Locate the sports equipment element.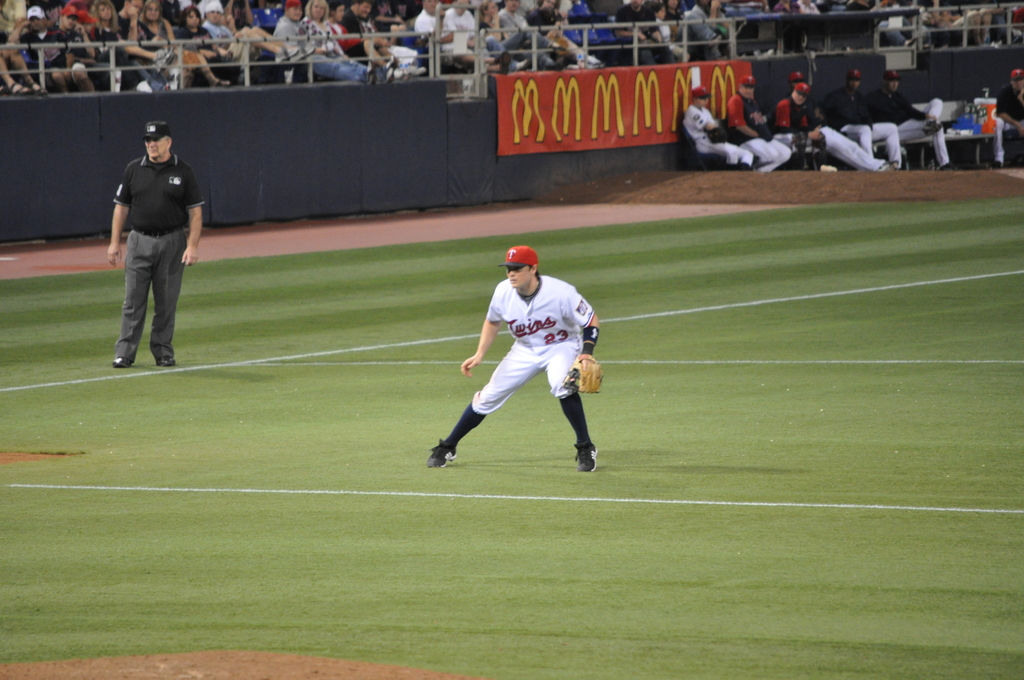
Element bbox: [left=566, top=354, right=605, bottom=399].
